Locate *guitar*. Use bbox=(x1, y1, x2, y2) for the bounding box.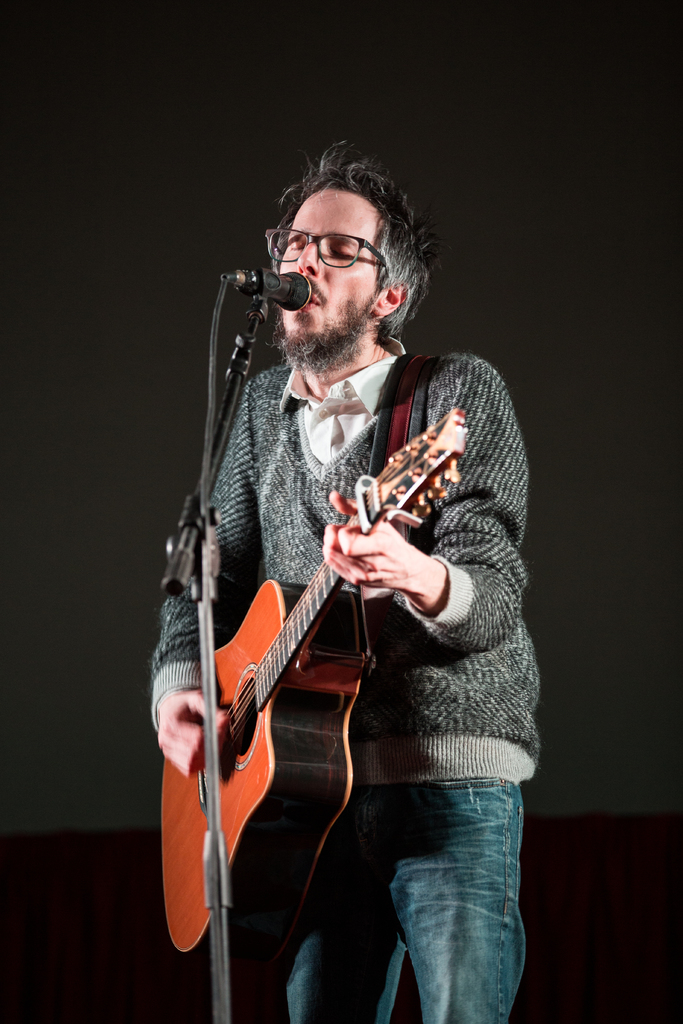
bbox=(177, 382, 487, 940).
